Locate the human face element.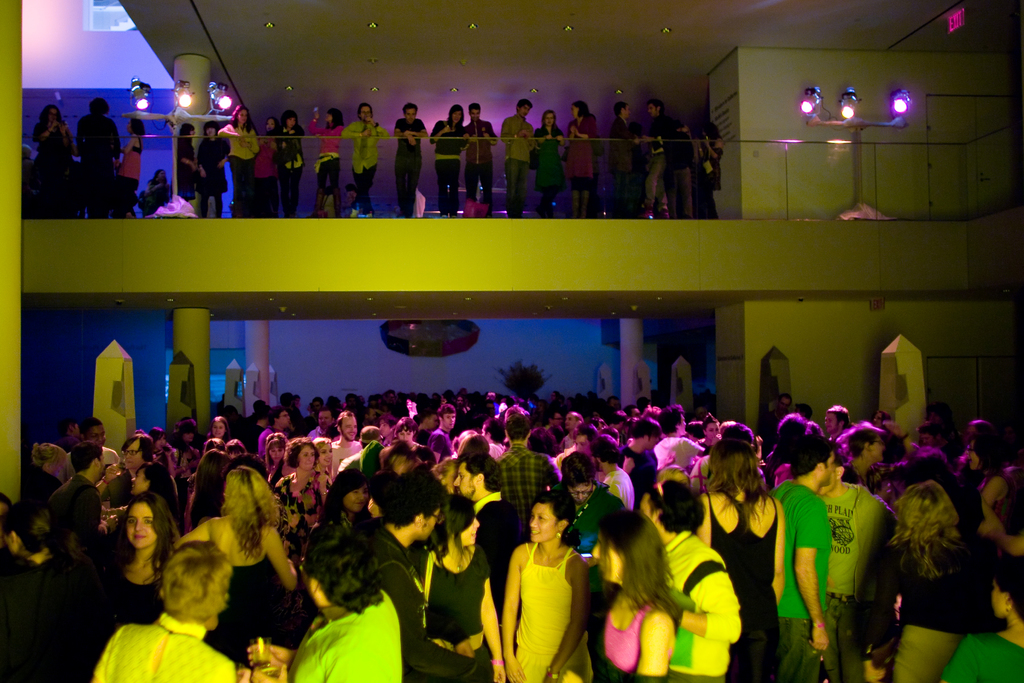
Element bbox: {"x1": 591, "y1": 528, "x2": 623, "y2": 583}.
